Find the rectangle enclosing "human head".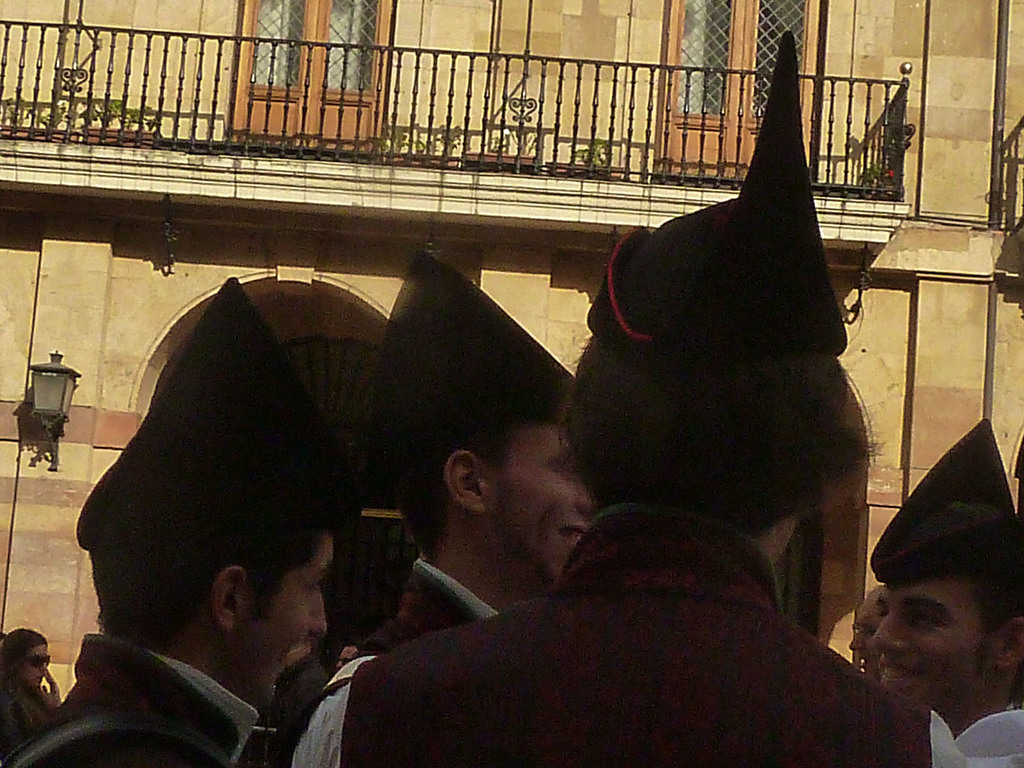
[left=104, top=410, right=337, bottom=701].
